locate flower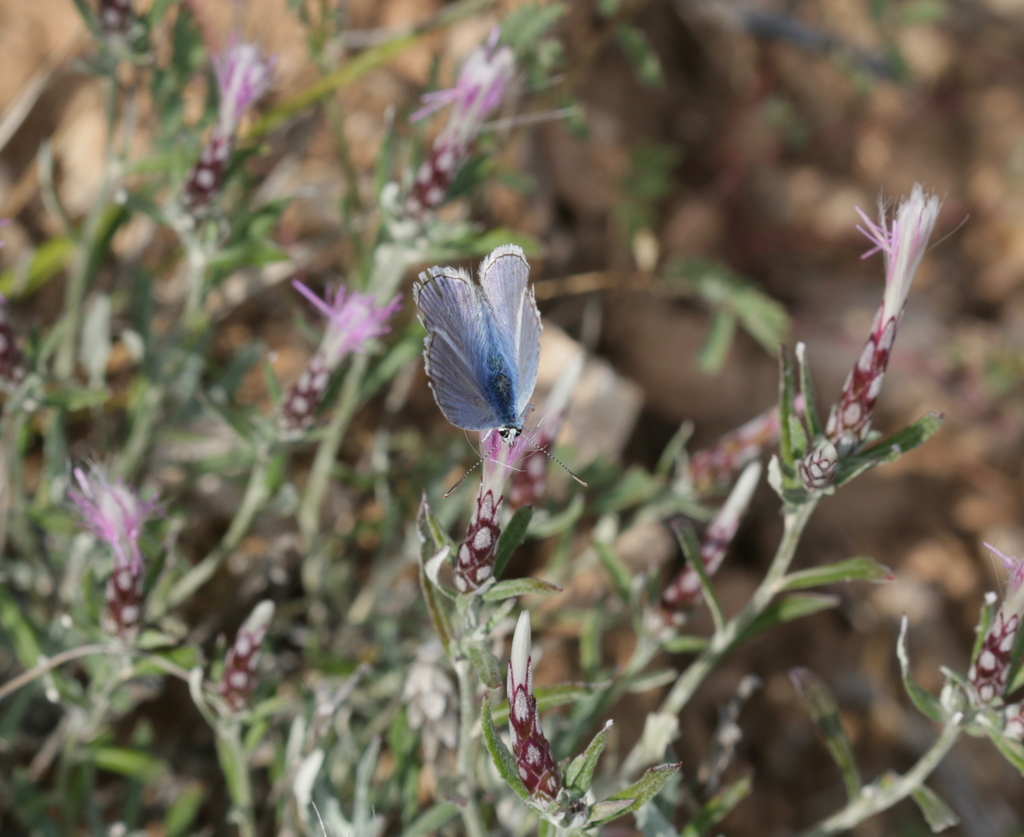
detection(434, 433, 527, 609)
